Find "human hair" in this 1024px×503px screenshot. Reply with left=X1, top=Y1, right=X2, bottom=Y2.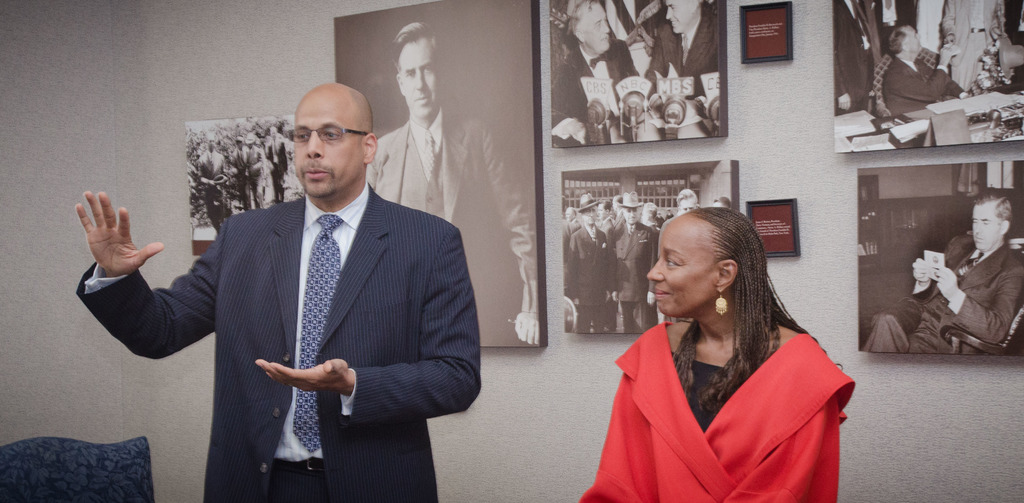
left=673, top=206, right=841, bottom=425.
